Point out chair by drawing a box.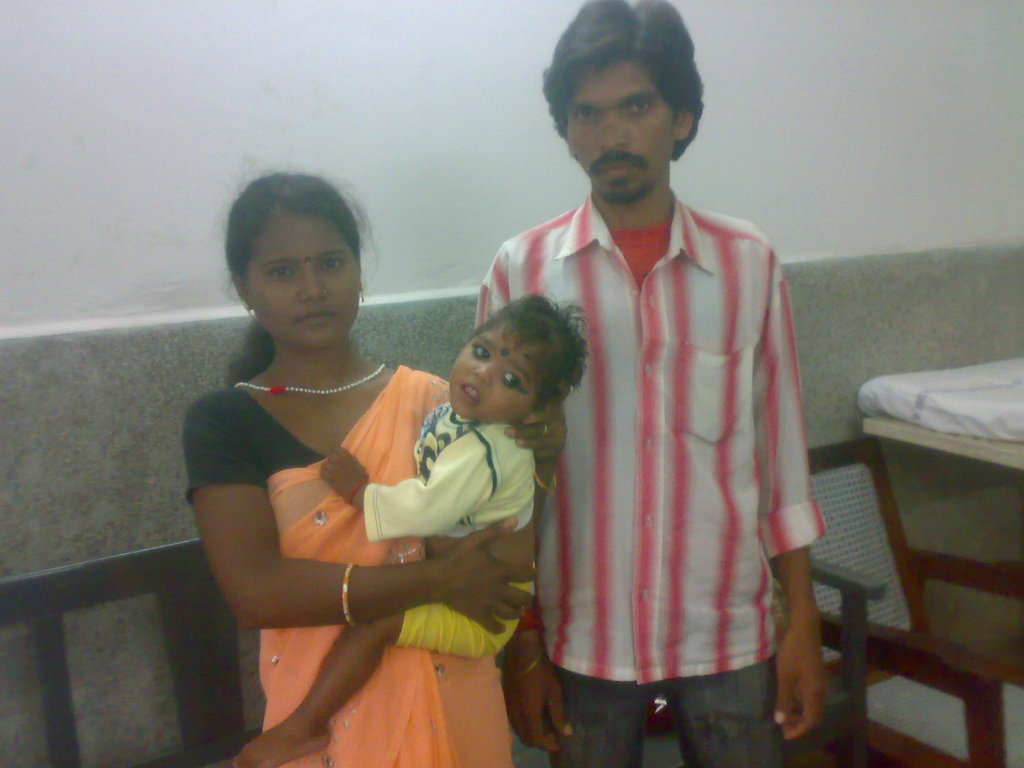
select_region(800, 436, 1023, 767).
